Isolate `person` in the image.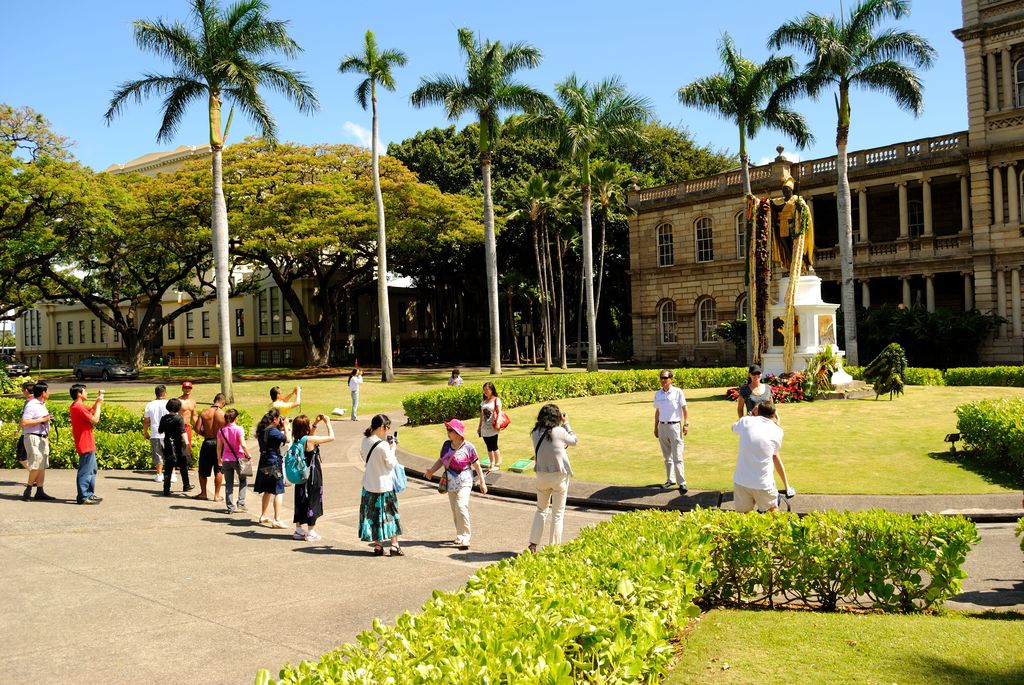
Isolated region: l=216, t=407, r=249, b=510.
